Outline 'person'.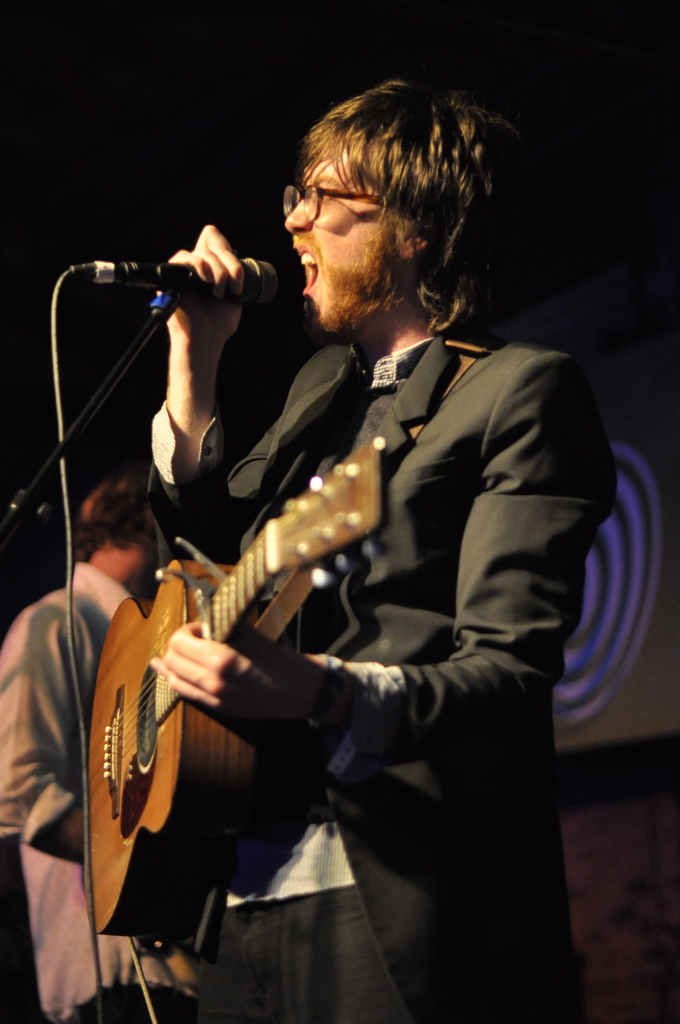
Outline: Rect(94, 64, 574, 1023).
